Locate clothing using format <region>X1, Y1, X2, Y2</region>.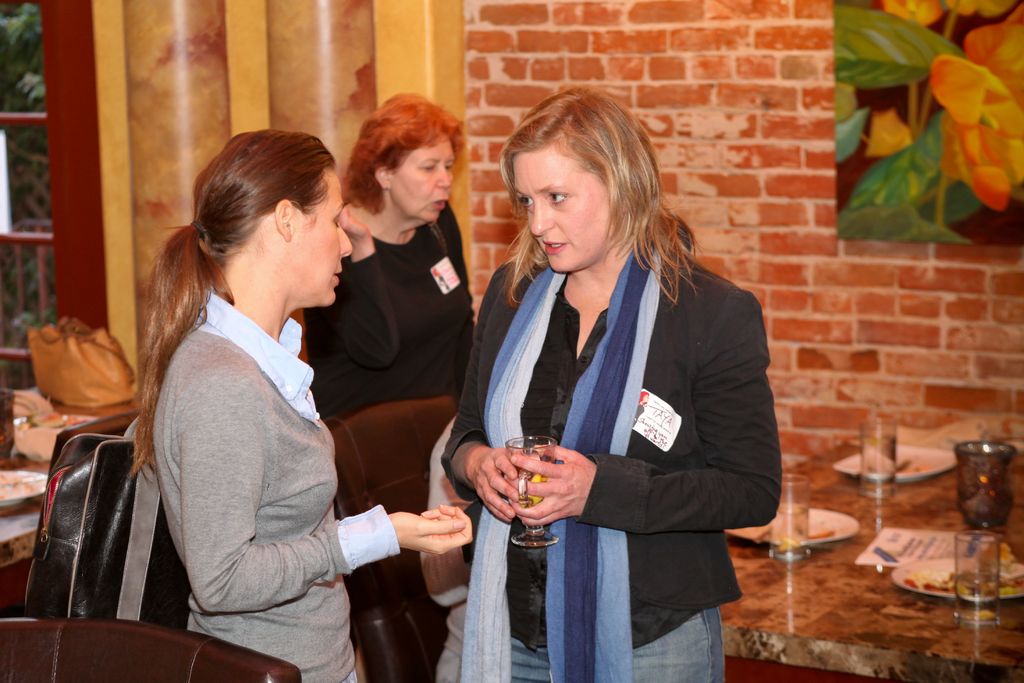
<region>428, 233, 781, 682</region>.
